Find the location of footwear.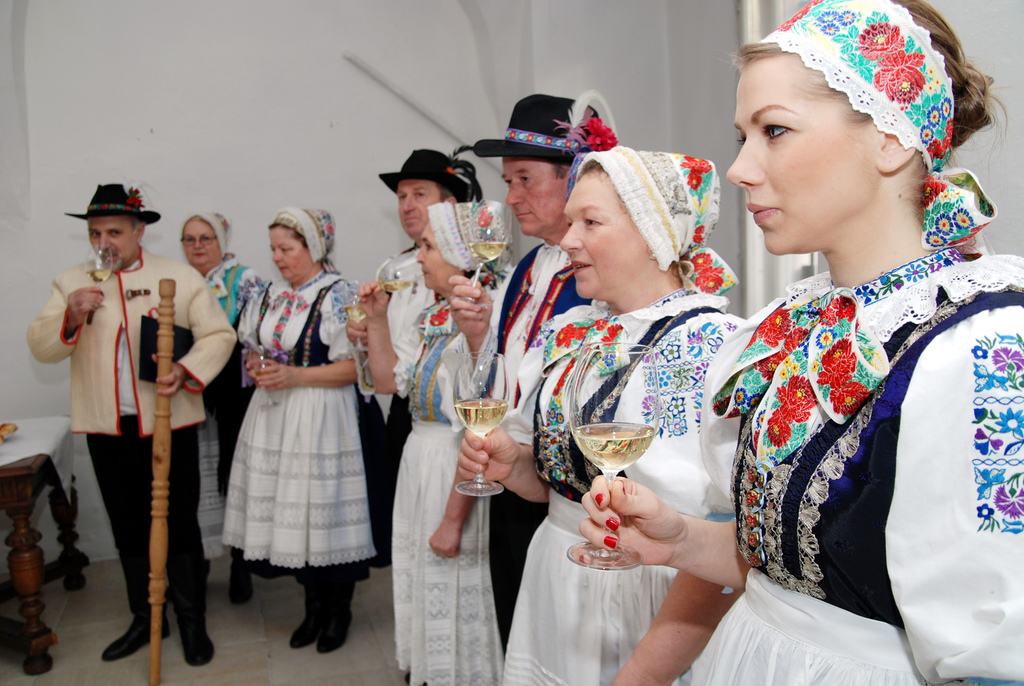
Location: bbox=[321, 573, 357, 654].
